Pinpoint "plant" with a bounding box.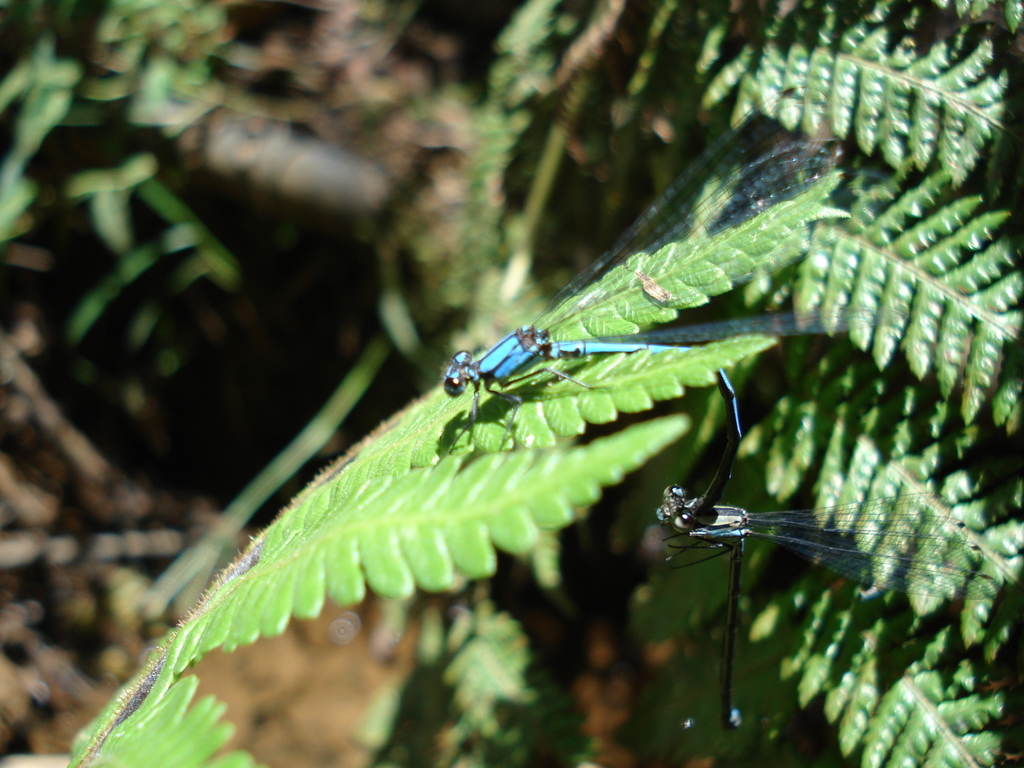
(x1=64, y1=3, x2=1023, y2=767).
